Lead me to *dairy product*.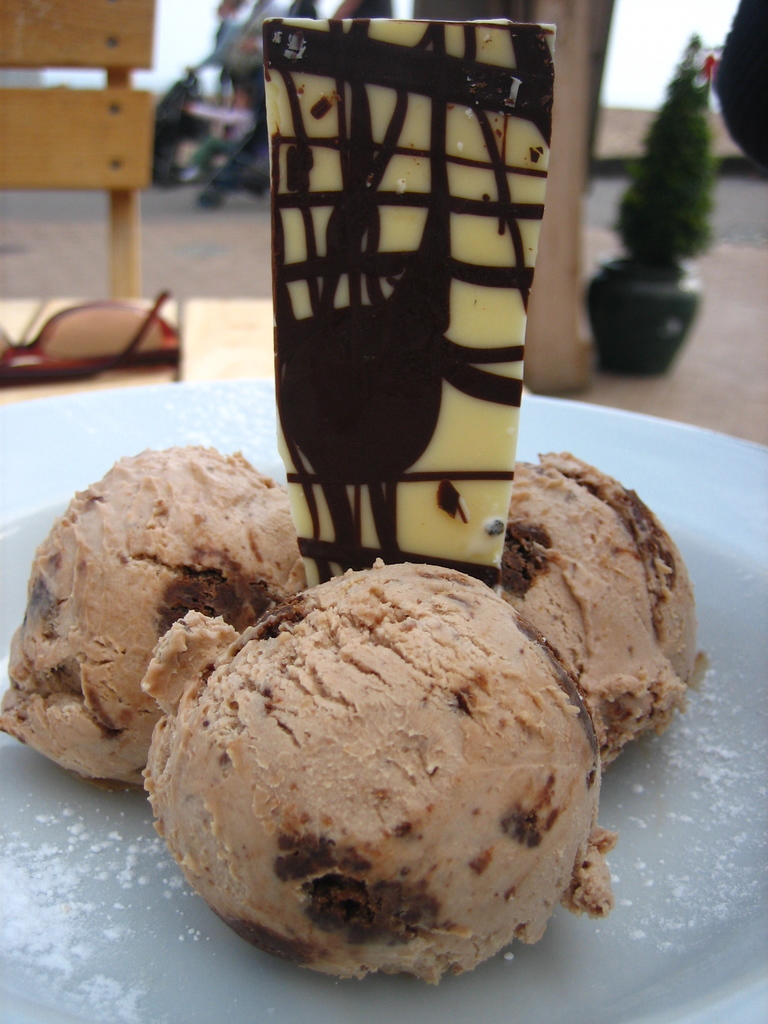
Lead to 493:444:703:758.
